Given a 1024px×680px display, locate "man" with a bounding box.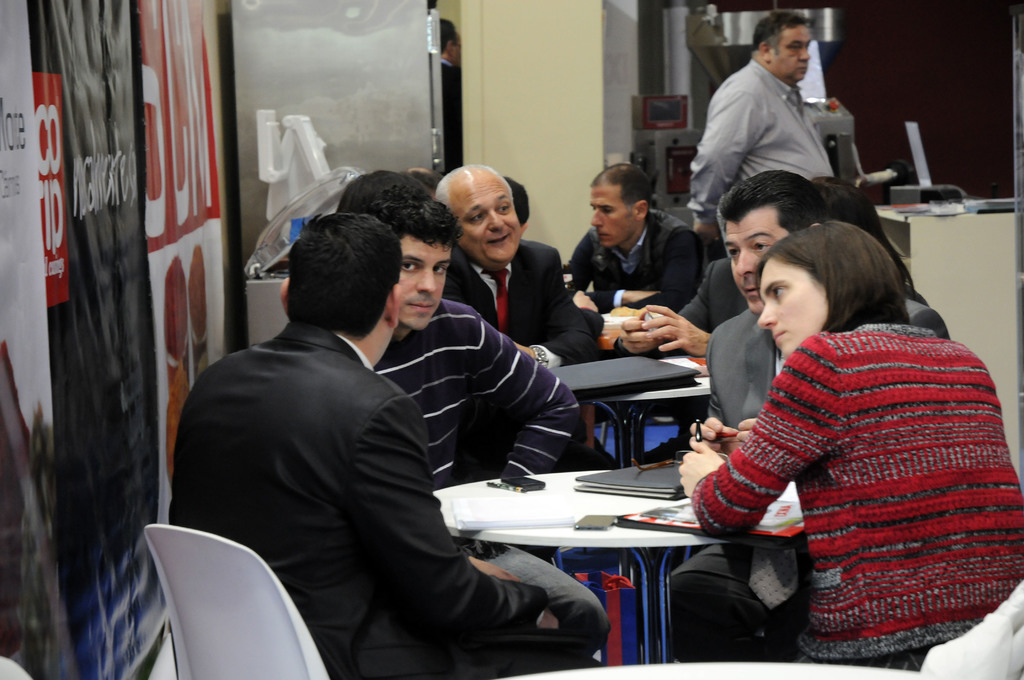
Located: [x1=671, y1=168, x2=948, y2=659].
